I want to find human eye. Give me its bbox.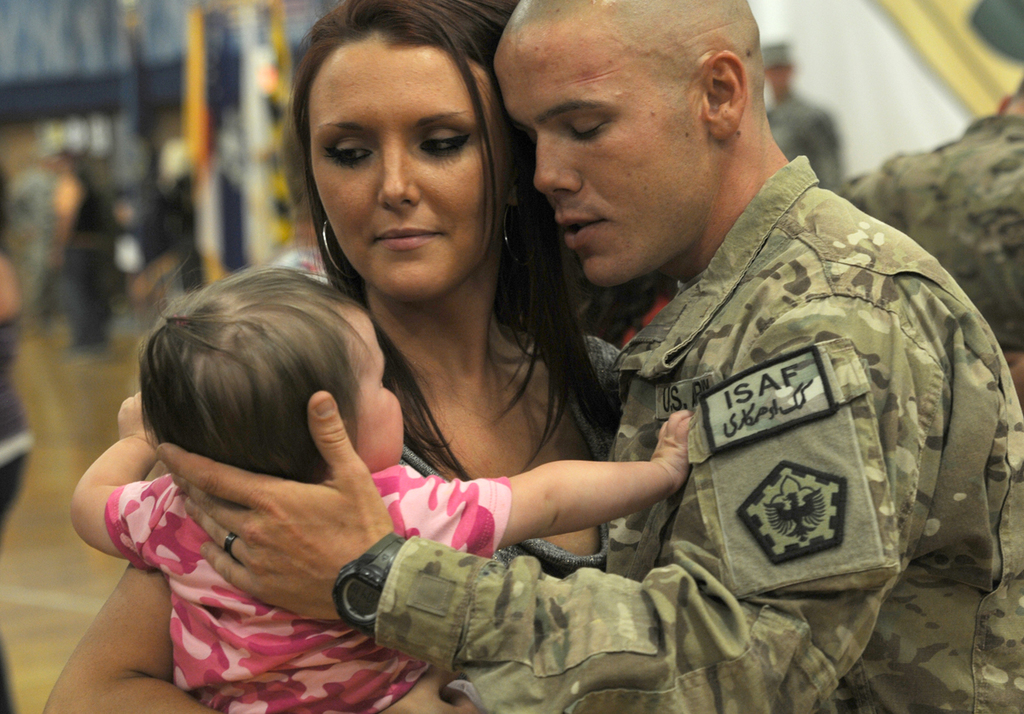
x1=414 y1=125 x2=475 y2=161.
